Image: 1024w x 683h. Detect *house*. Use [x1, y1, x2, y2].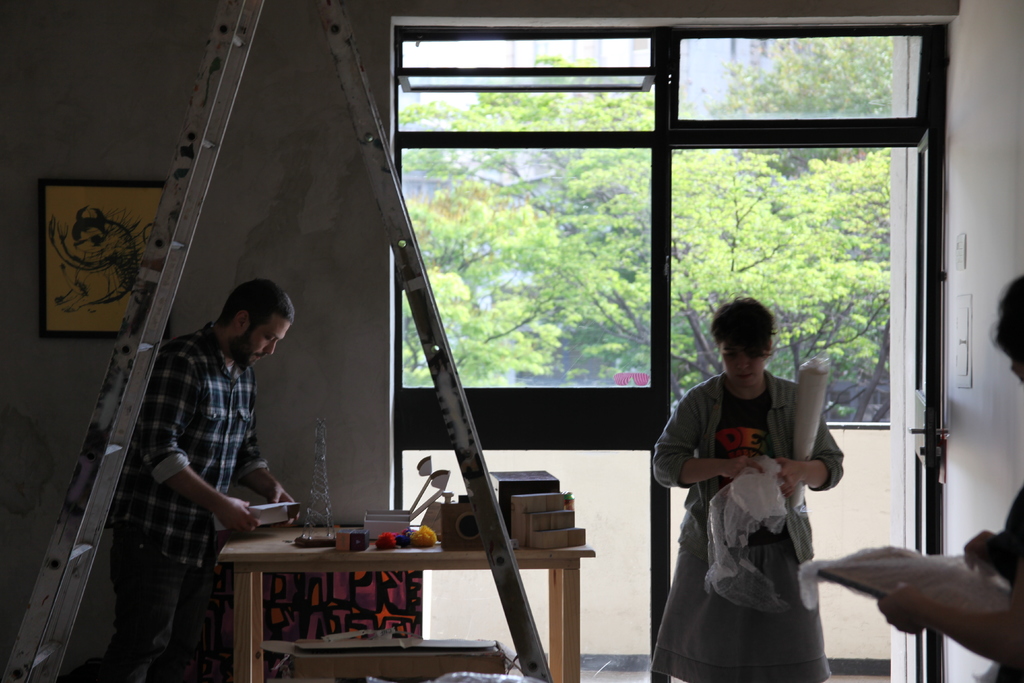
[396, 29, 847, 394].
